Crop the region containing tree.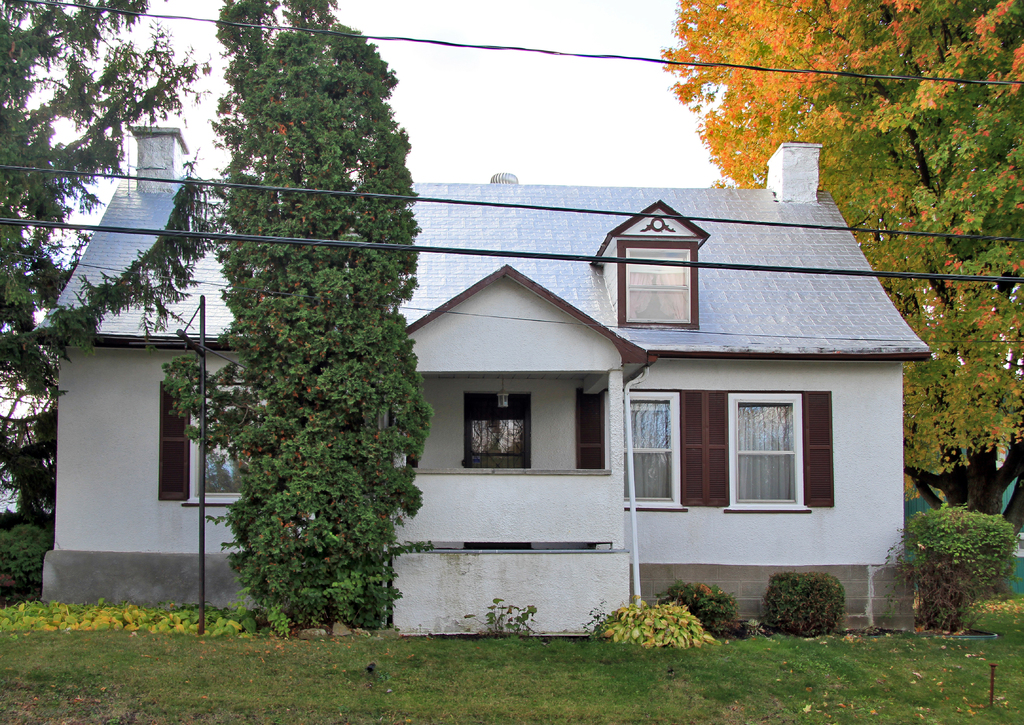
Crop region: (left=170, top=59, right=424, bottom=609).
